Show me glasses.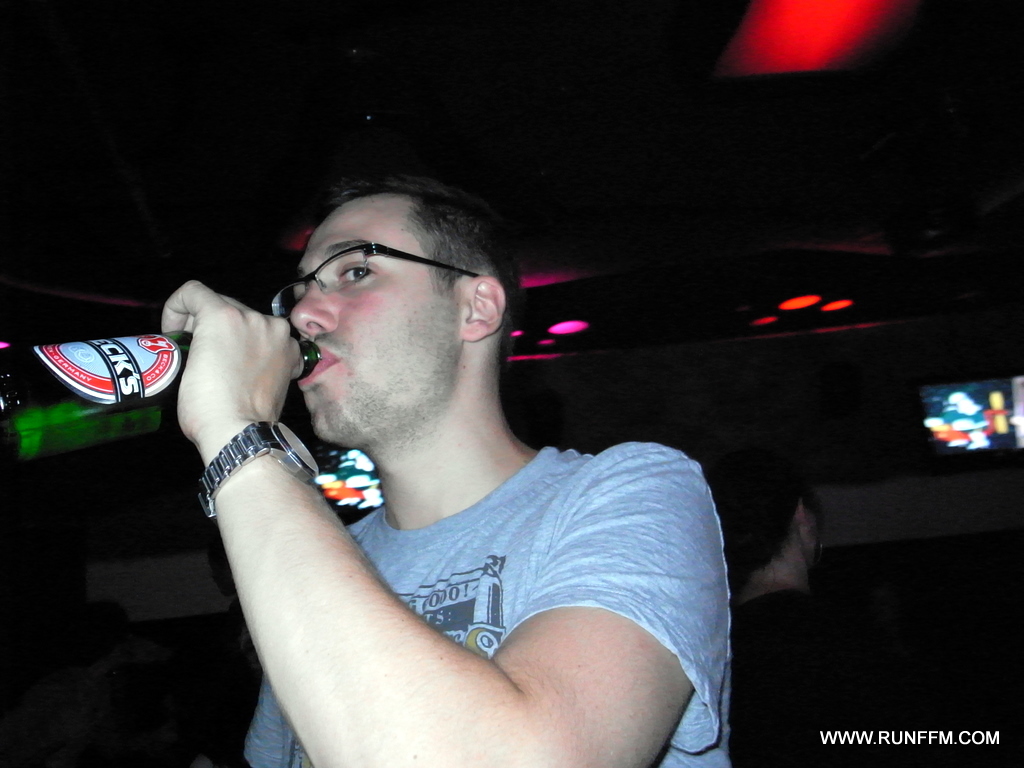
glasses is here: <box>262,233,494,331</box>.
